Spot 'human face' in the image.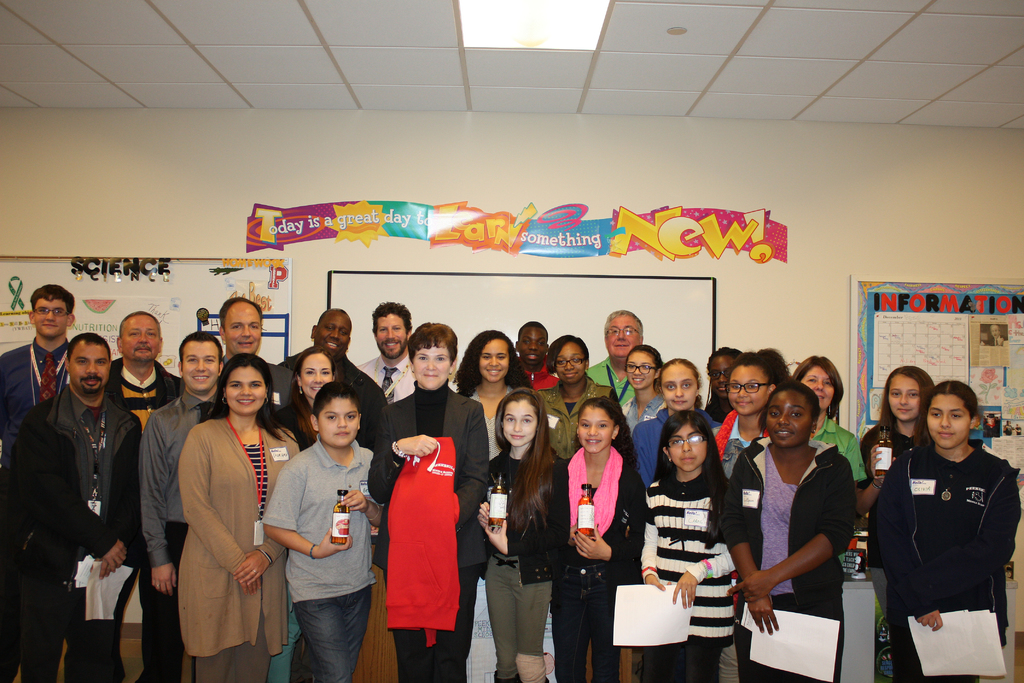
'human face' found at 671/425/707/472.
